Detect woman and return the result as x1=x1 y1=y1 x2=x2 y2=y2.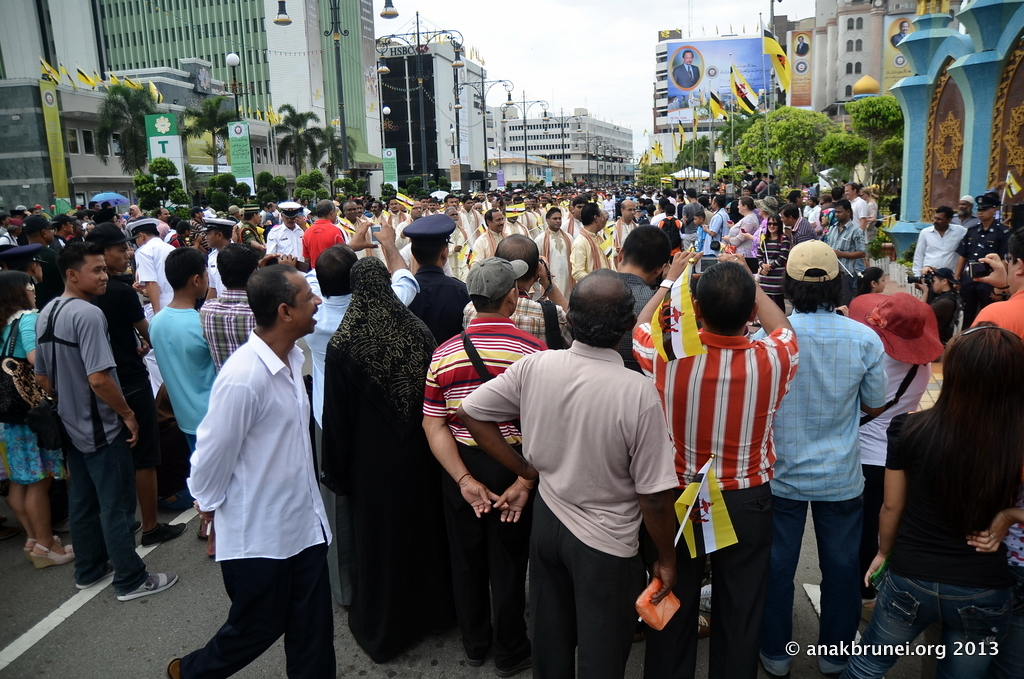
x1=314 y1=241 x2=448 y2=677.
